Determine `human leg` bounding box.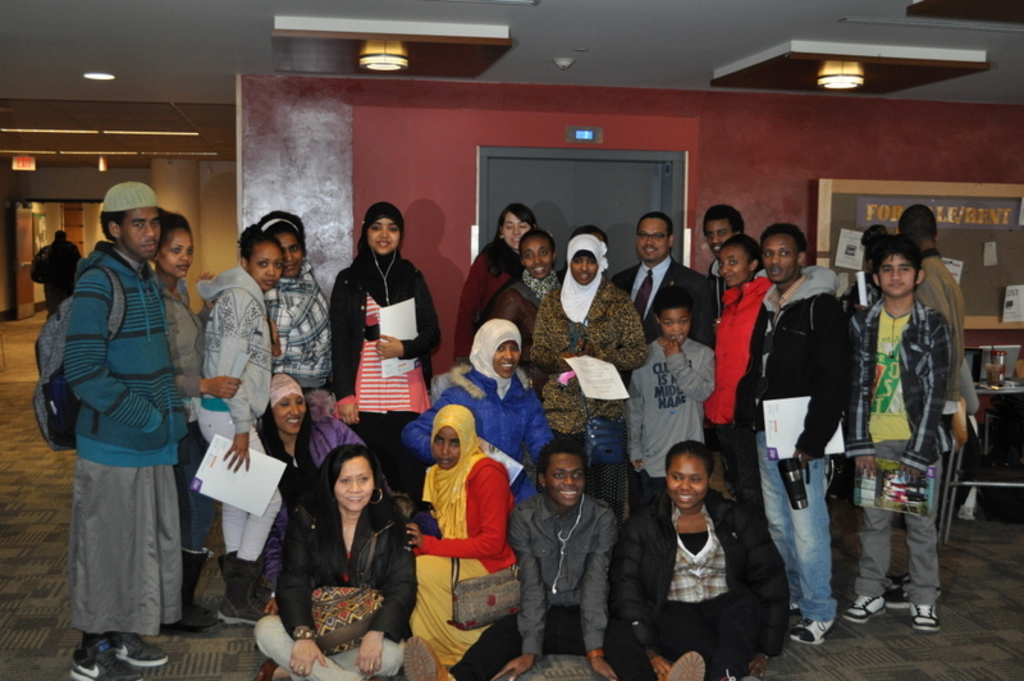
Determined: (x1=842, y1=463, x2=882, y2=617).
